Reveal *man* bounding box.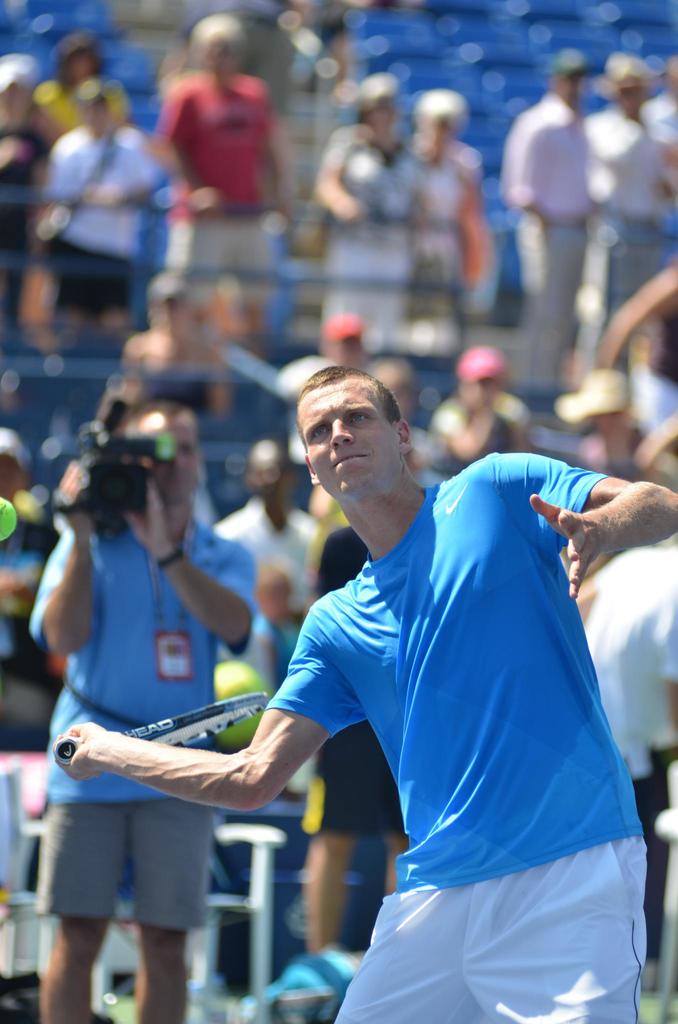
Revealed: box=[506, 48, 590, 401].
